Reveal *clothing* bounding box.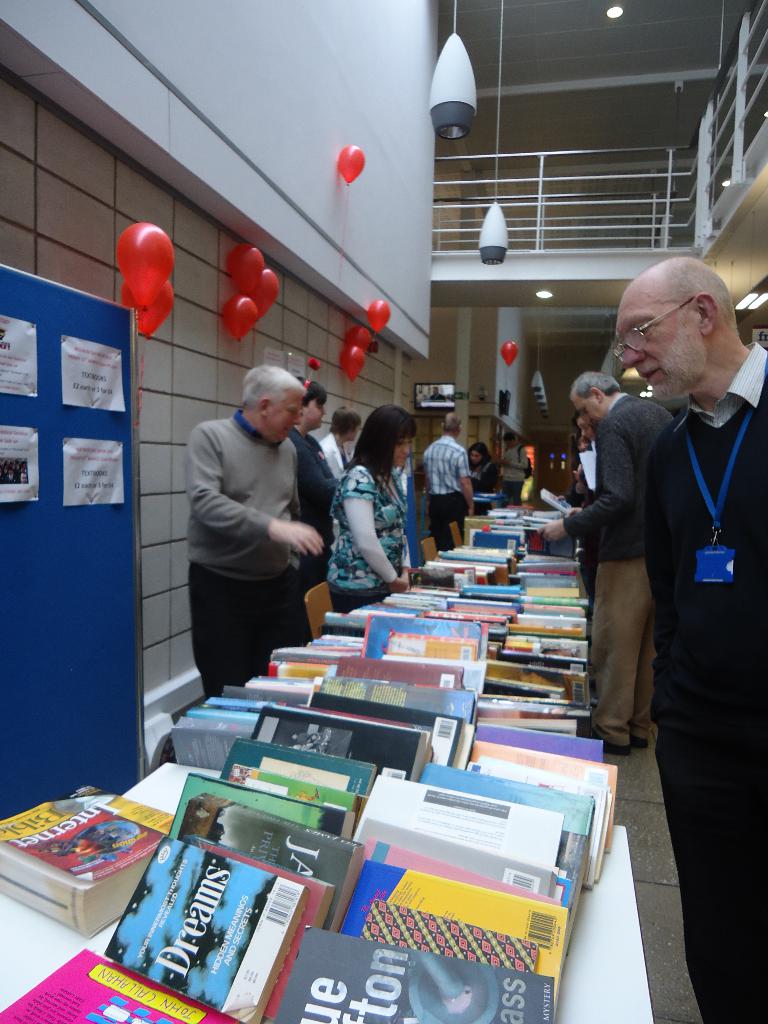
Revealed: x1=429 y1=390 x2=447 y2=400.
